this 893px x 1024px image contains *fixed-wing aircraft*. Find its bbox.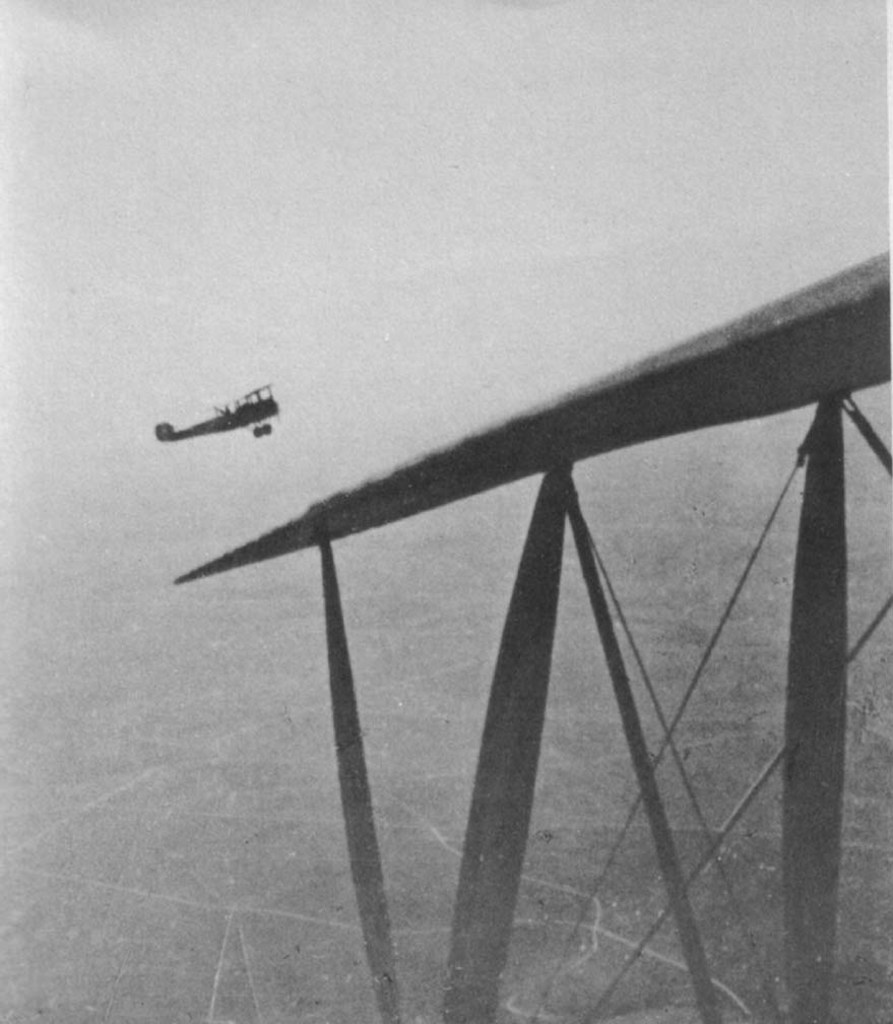
box=[153, 383, 277, 441].
